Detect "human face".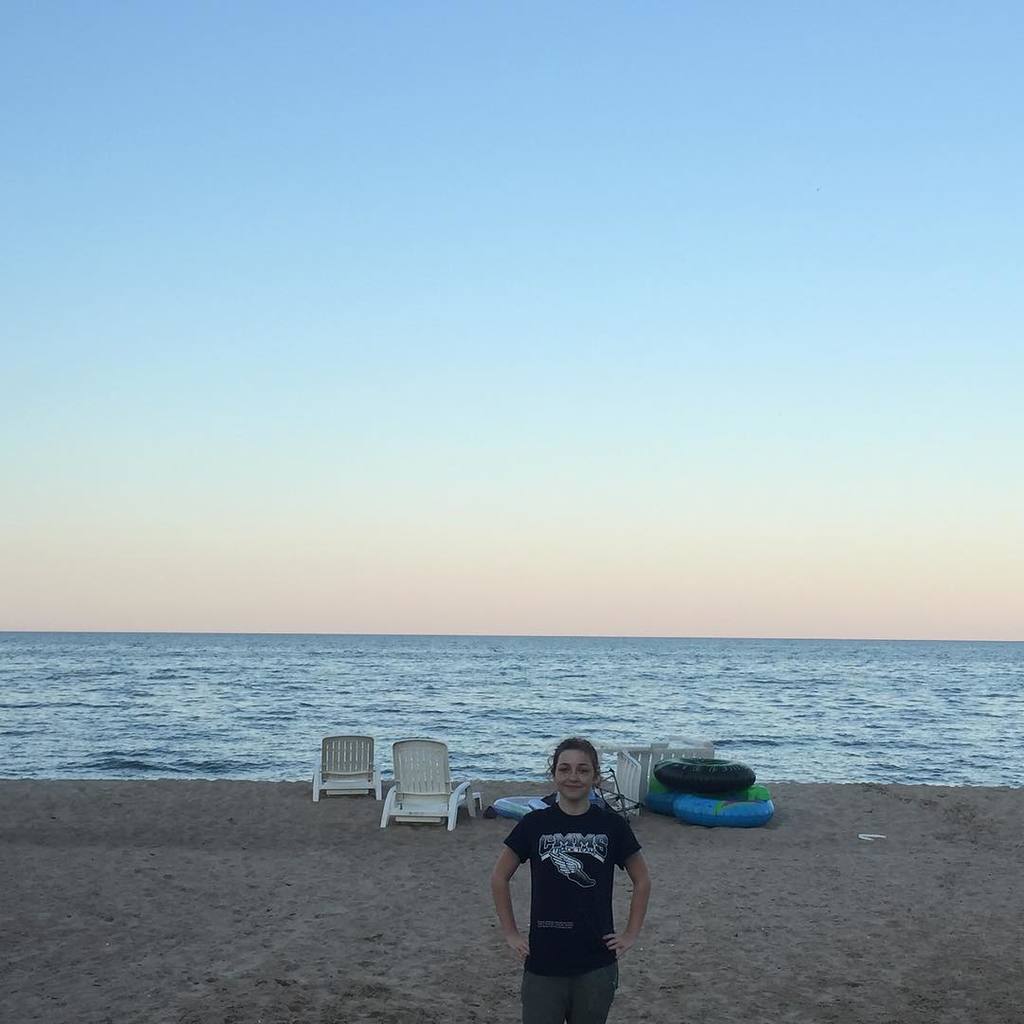
Detected at x1=557, y1=753, x2=594, y2=799.
